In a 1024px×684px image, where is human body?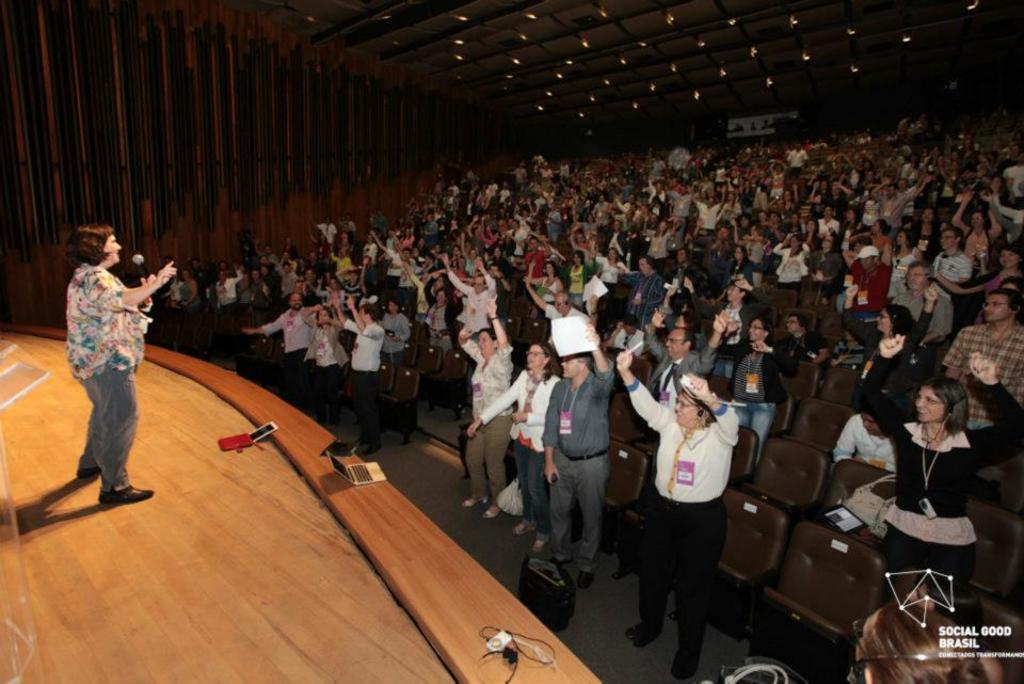
<bbox>849, 605, 1012, 683</bbox>.
